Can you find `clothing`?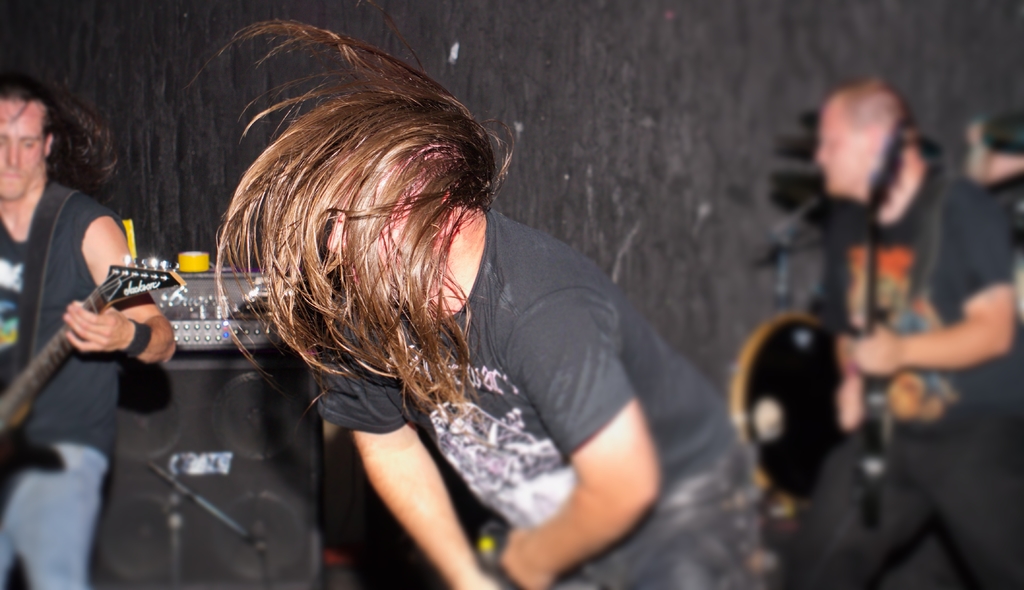
Yes, bounding box: 207:130:698:560.
